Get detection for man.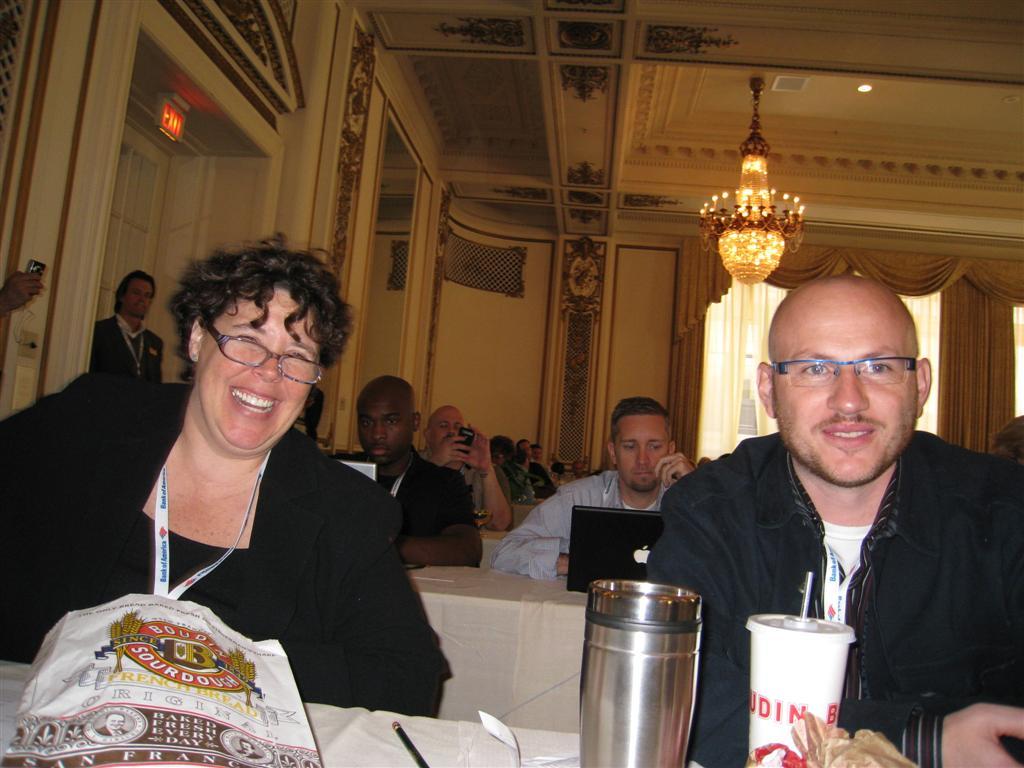
Detection: {"left": 520, "top": 445, "right": 555, "bottom": 497}.
